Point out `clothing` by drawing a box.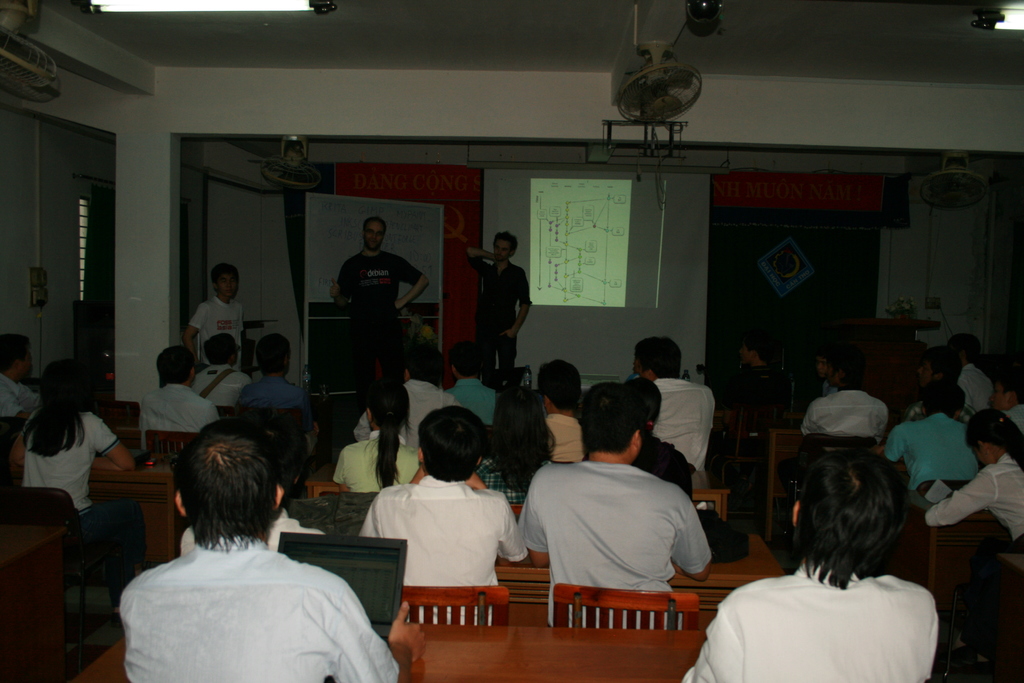
[left=180, top=505, right=326, bottom=555].
